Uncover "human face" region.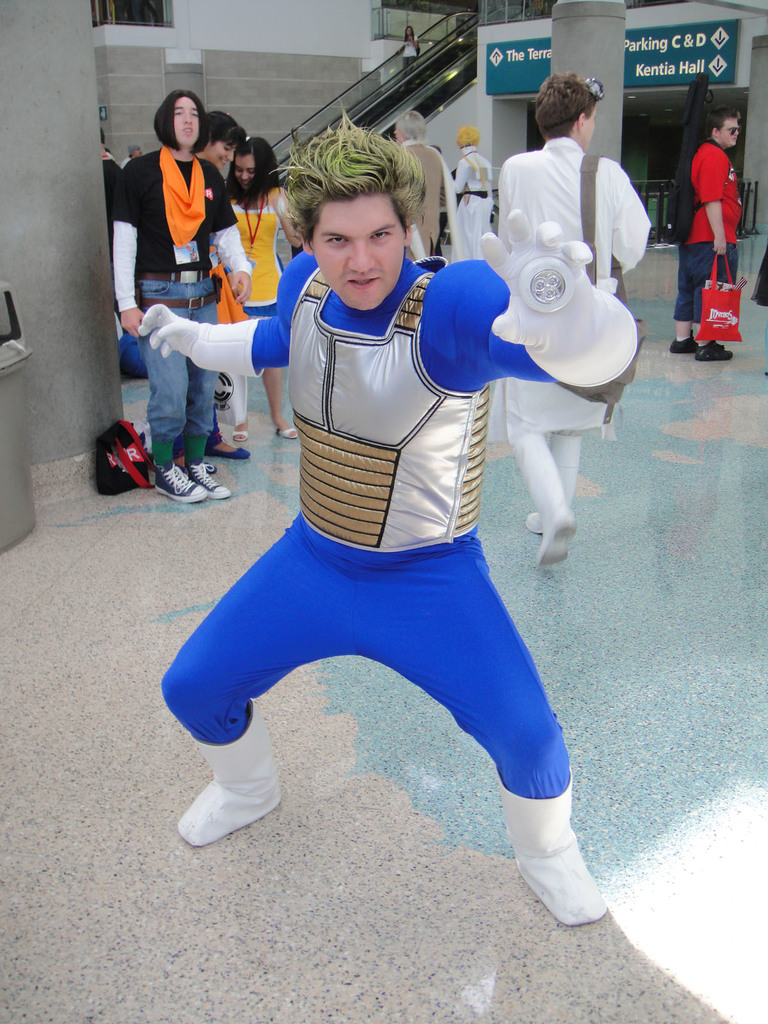
Uncovered: crop(584, 102, 596, 152).
